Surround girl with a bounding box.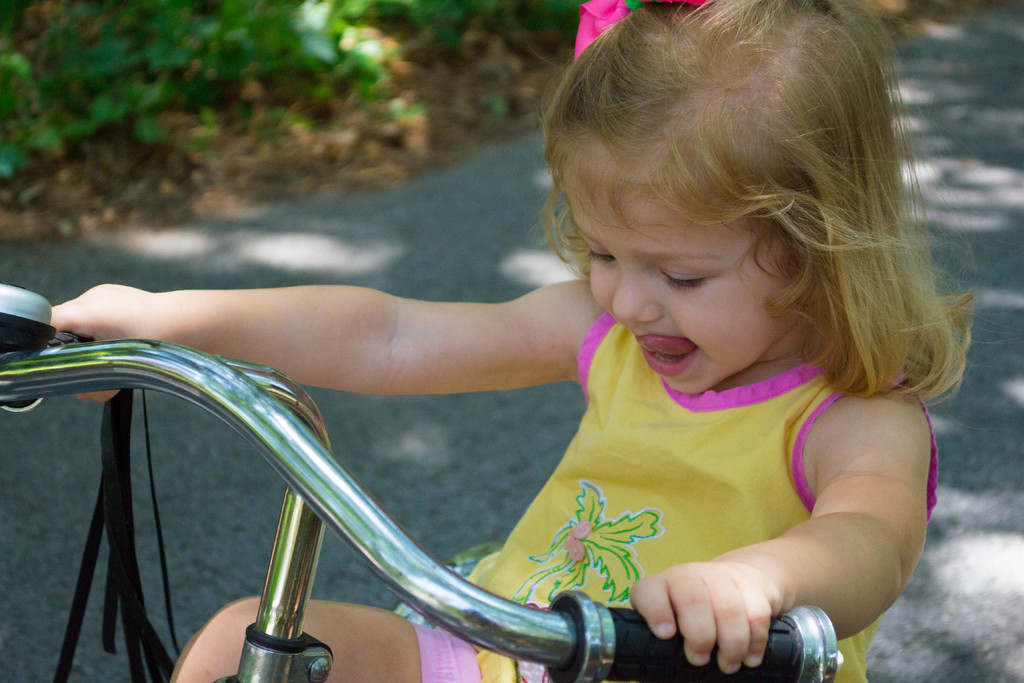
bbox(50, 0, 1002, 682).
